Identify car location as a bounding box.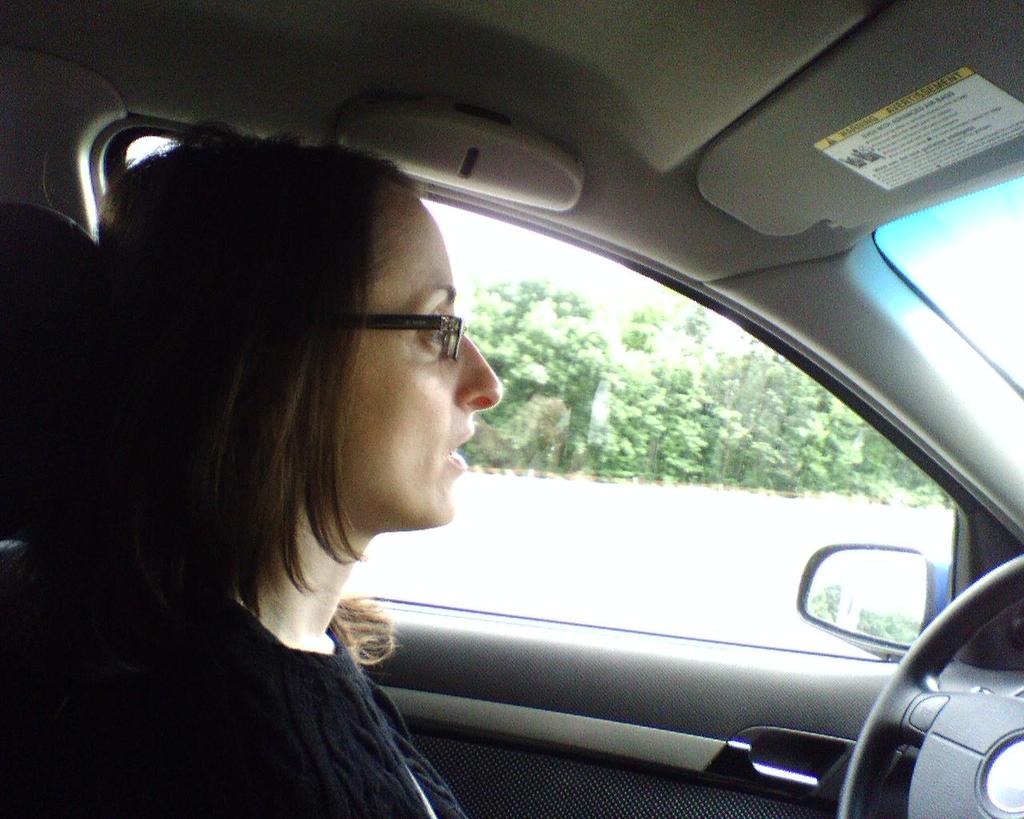
(0, 0, 1023, 818).
